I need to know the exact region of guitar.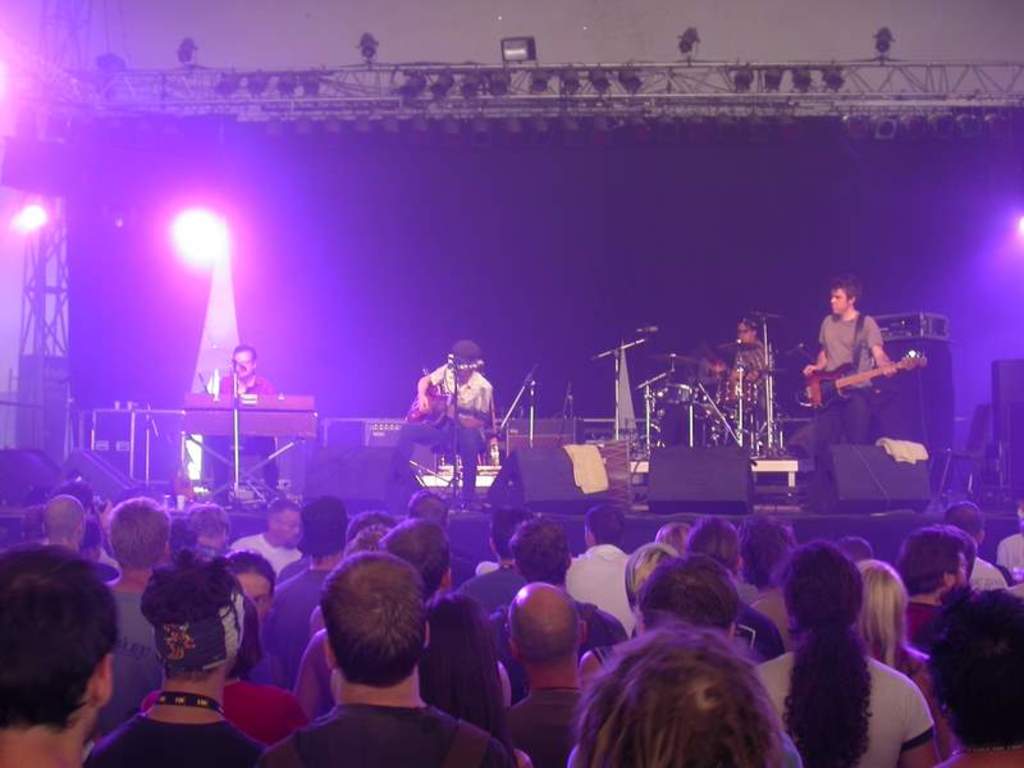
Region: [402, 383, 493, 439].
